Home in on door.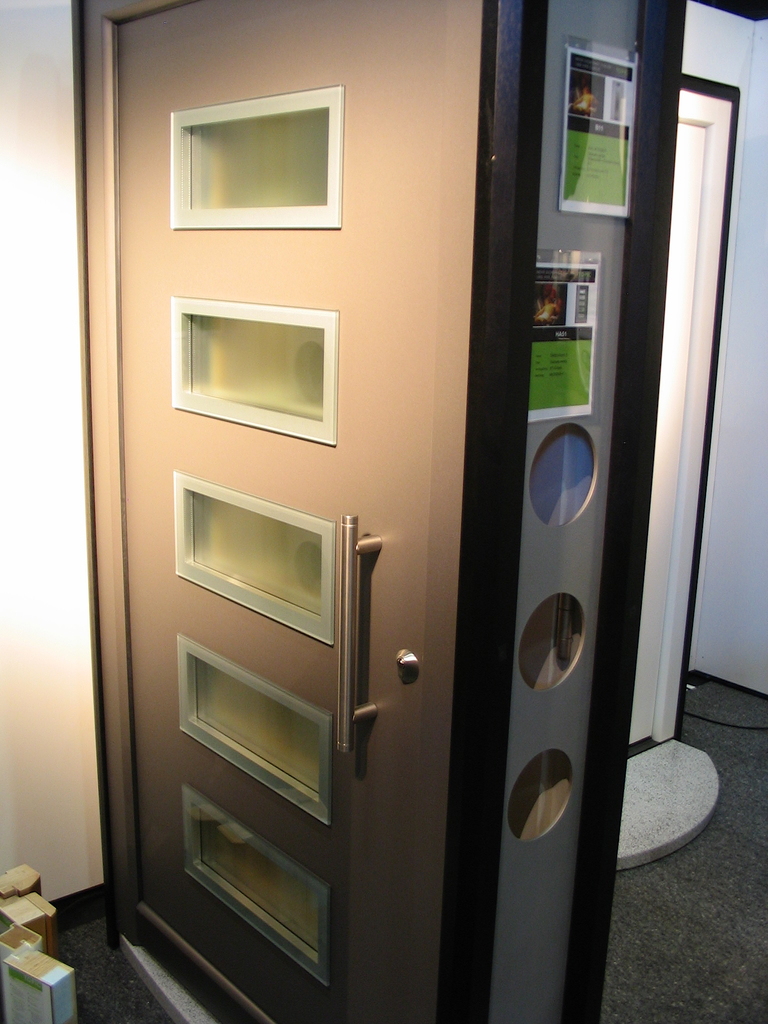
Homed in at l=90, t=0, r=586, b=950.
